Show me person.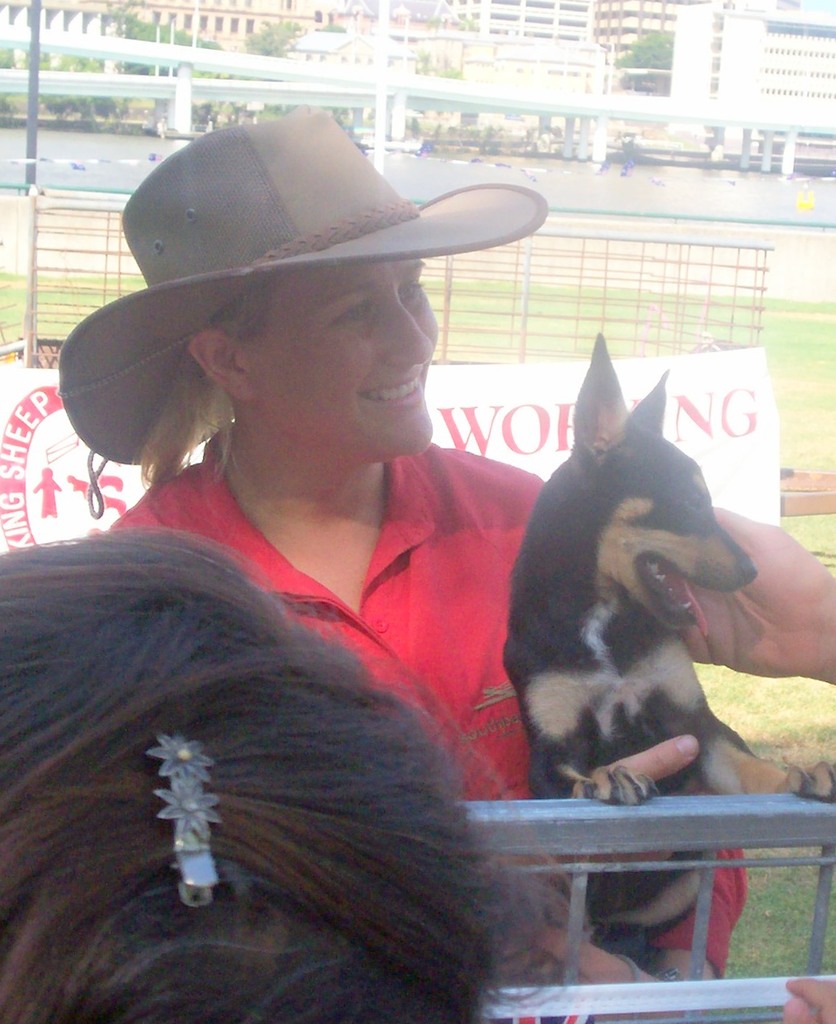
person is here: l=117, t=124, r=750, b=988.
